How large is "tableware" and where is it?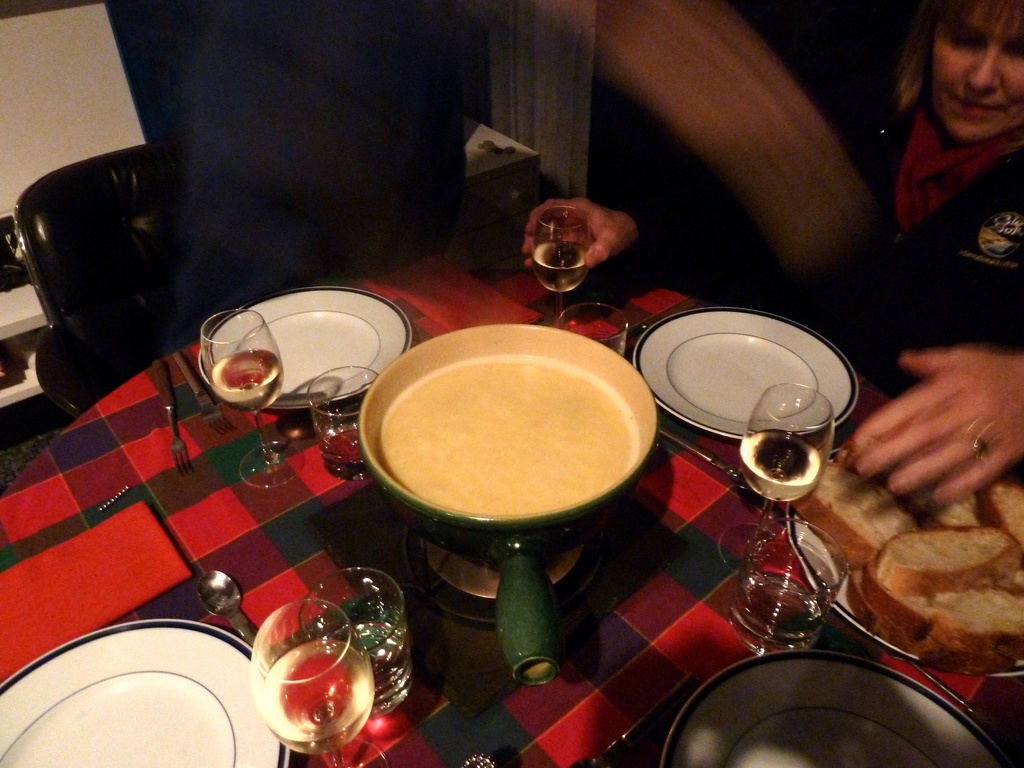
Bounding box: select_region(155, 361, 198, 474).
